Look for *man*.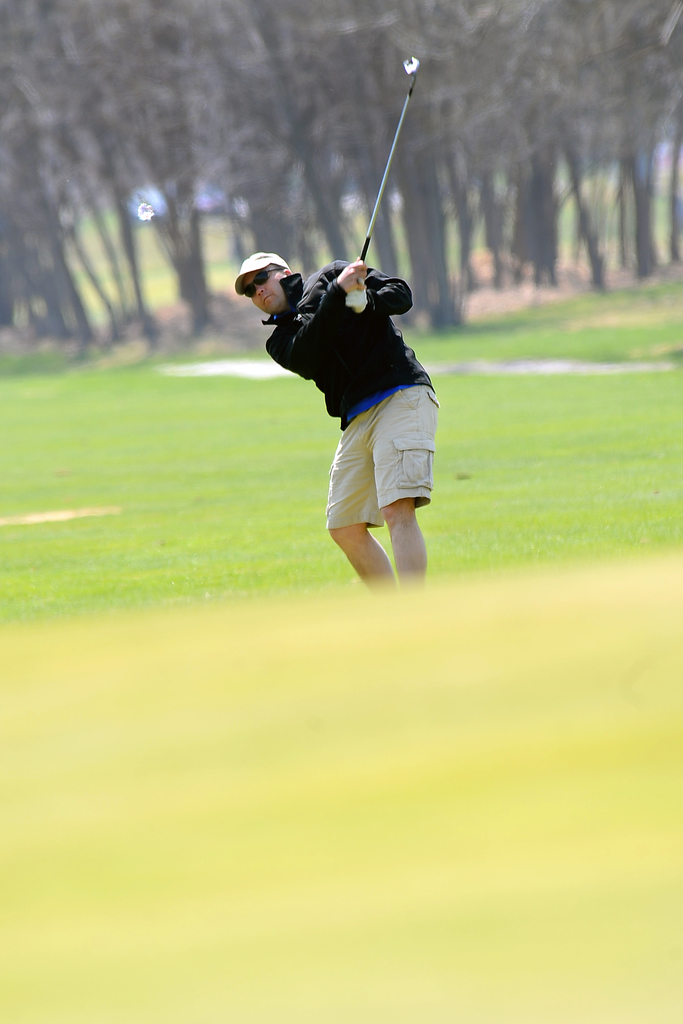
Found: 247 200 457 609.
